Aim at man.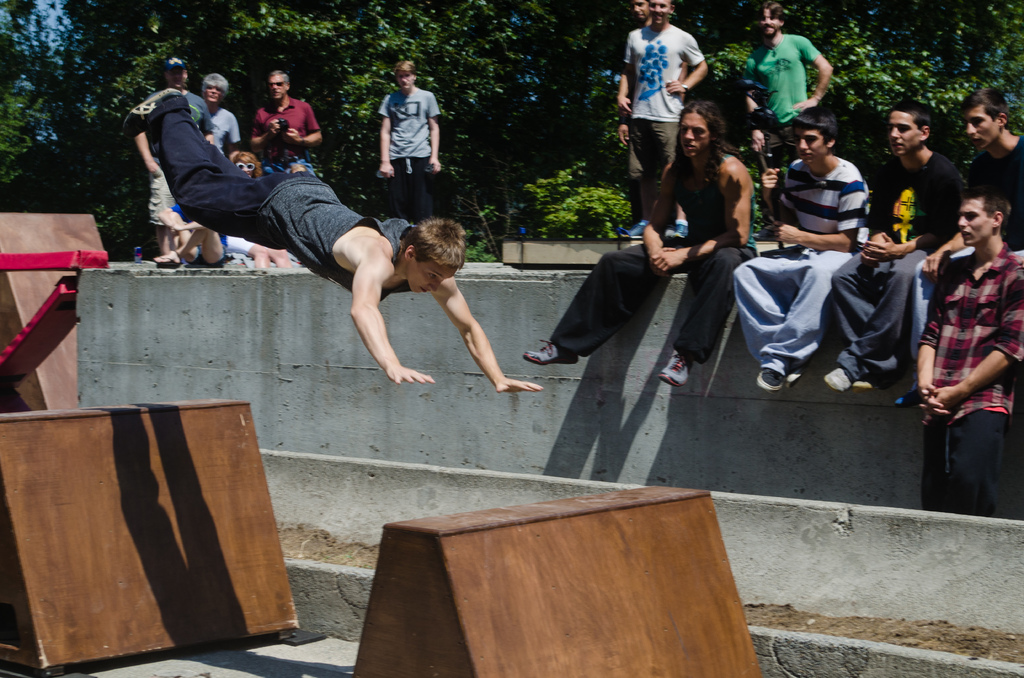
Aimed at 377/60/447/222.
